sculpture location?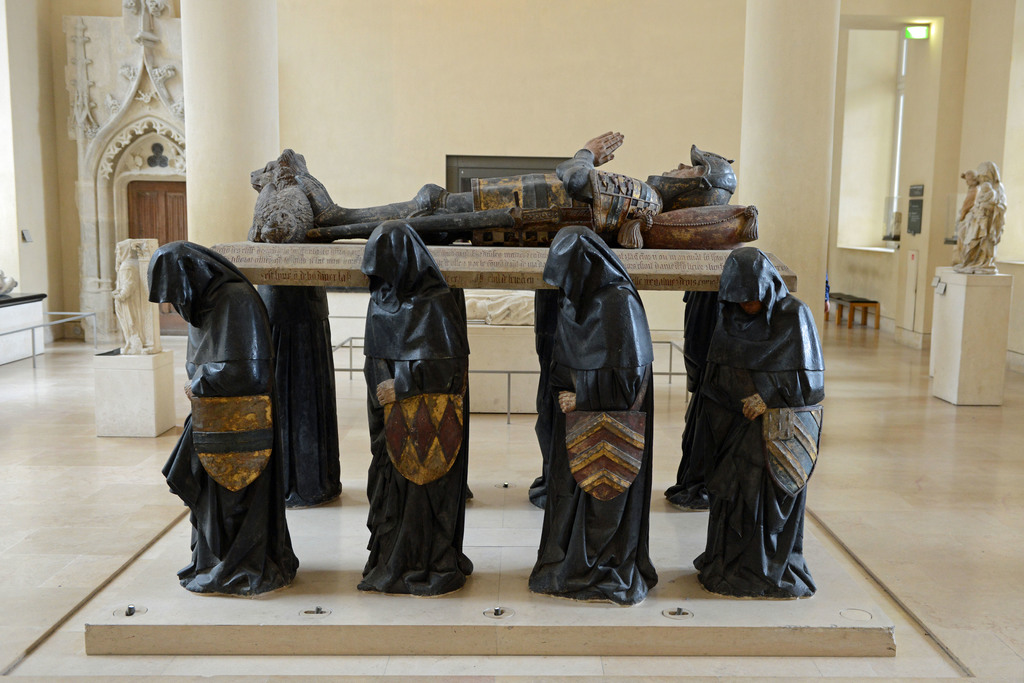
region(111, 235, 170, 358)
